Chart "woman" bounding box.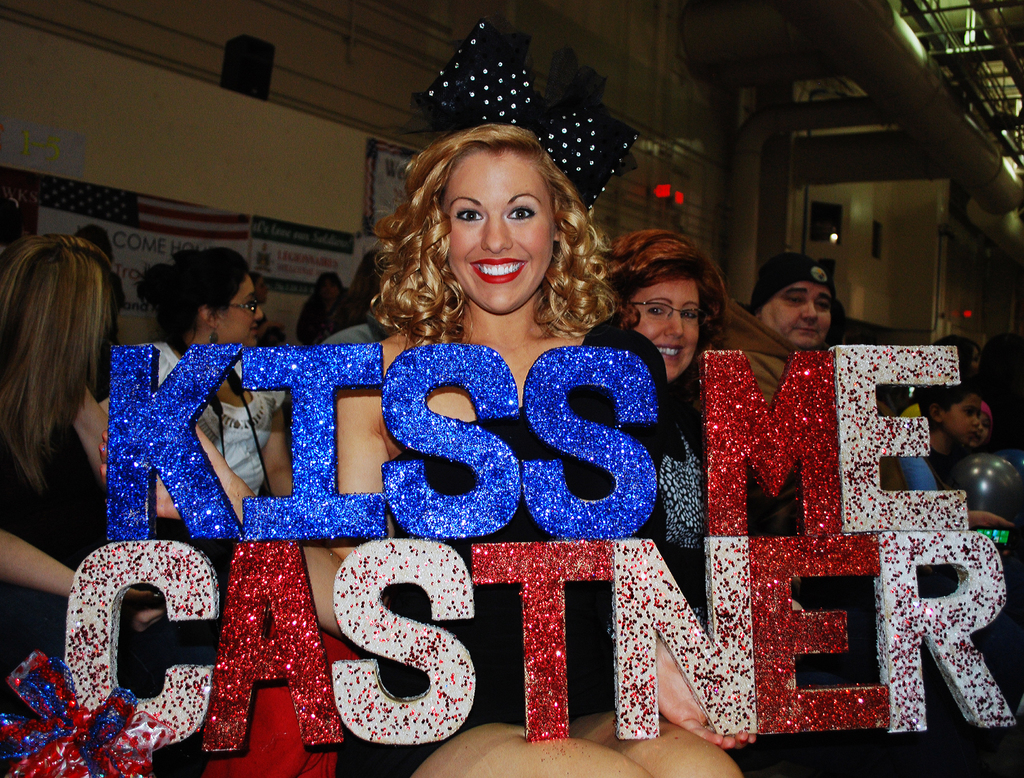
Charted: bbox=(598, 224, 718, 587).
